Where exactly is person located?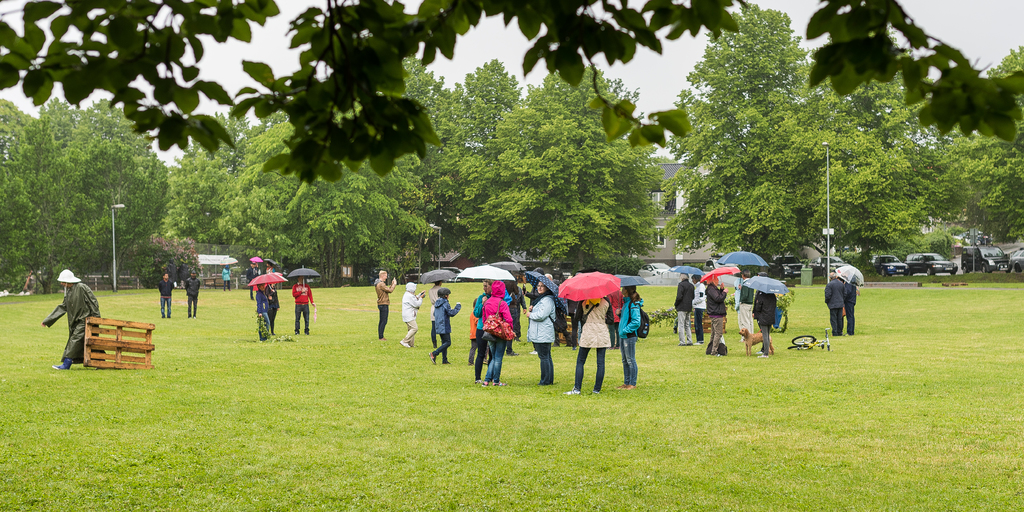
Its bounding box is region(674, 269, 695, 346).
